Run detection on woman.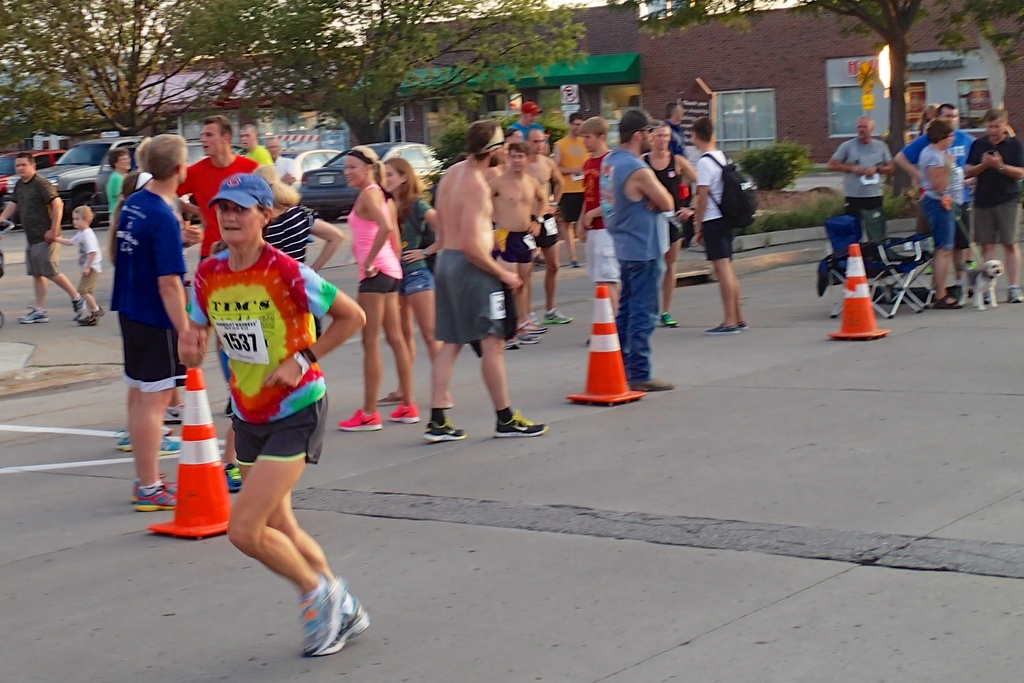
Result: bbox(176, 202, 366, 657).
